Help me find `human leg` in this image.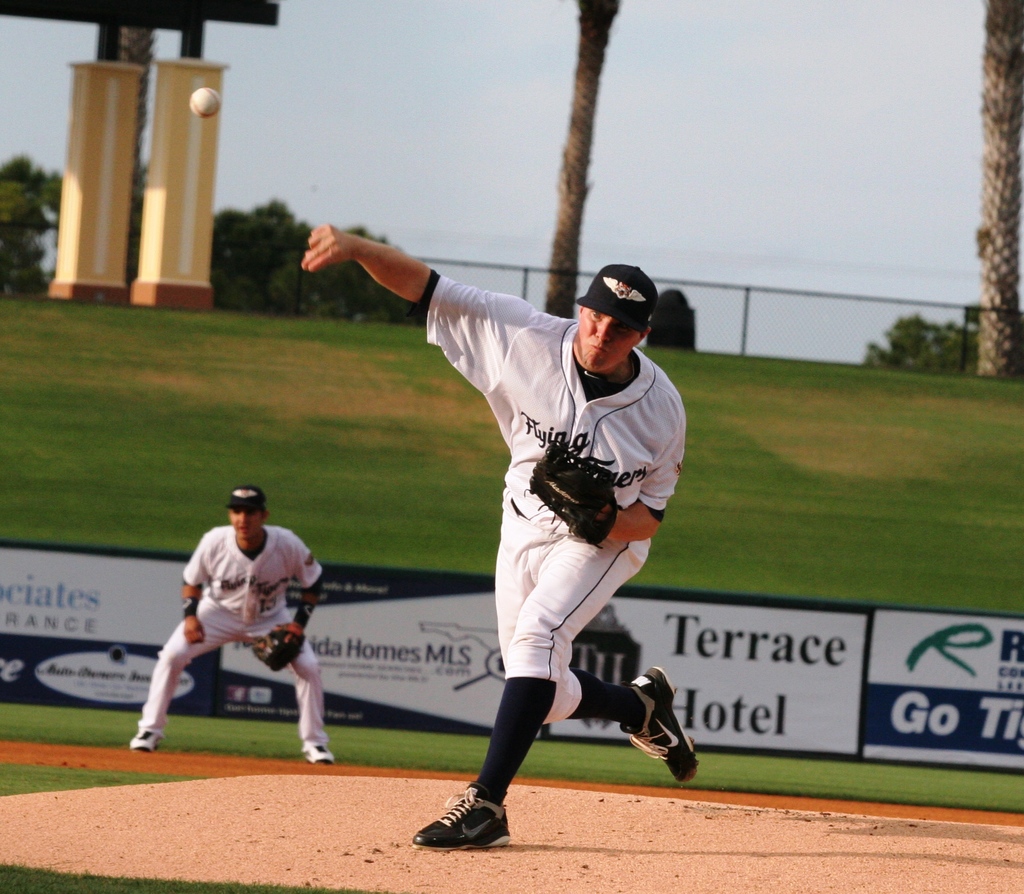
Found it: bbox(131, 592, 238, 752).
